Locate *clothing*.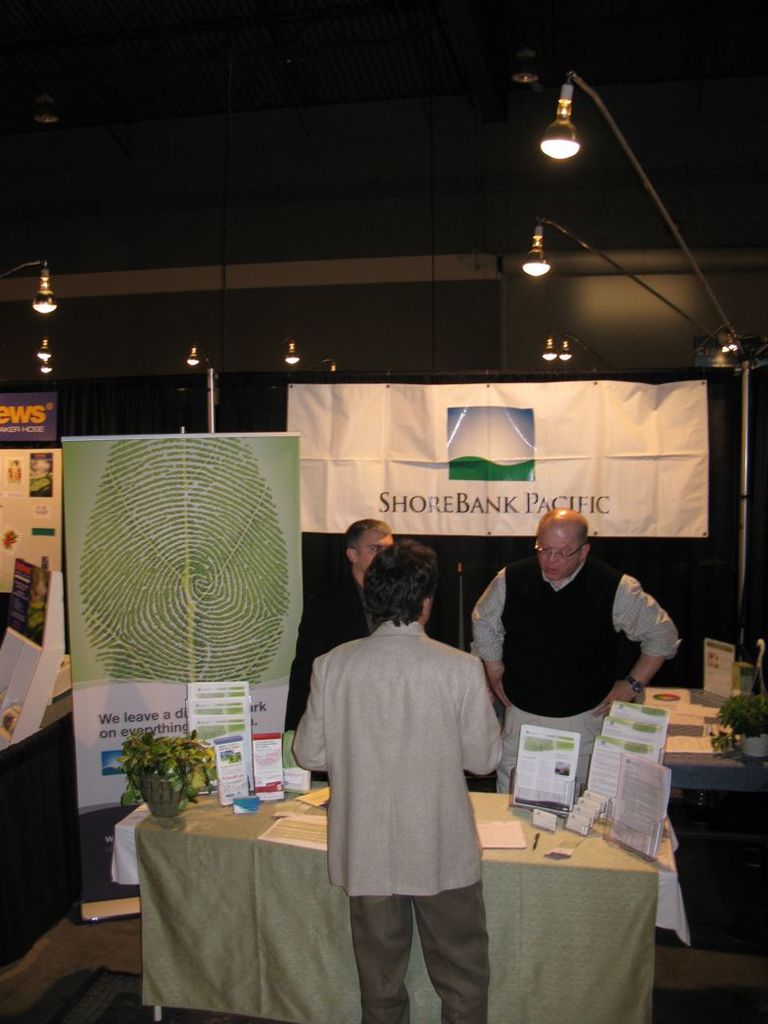
Bounding box: 473, 563, 682, 792.
